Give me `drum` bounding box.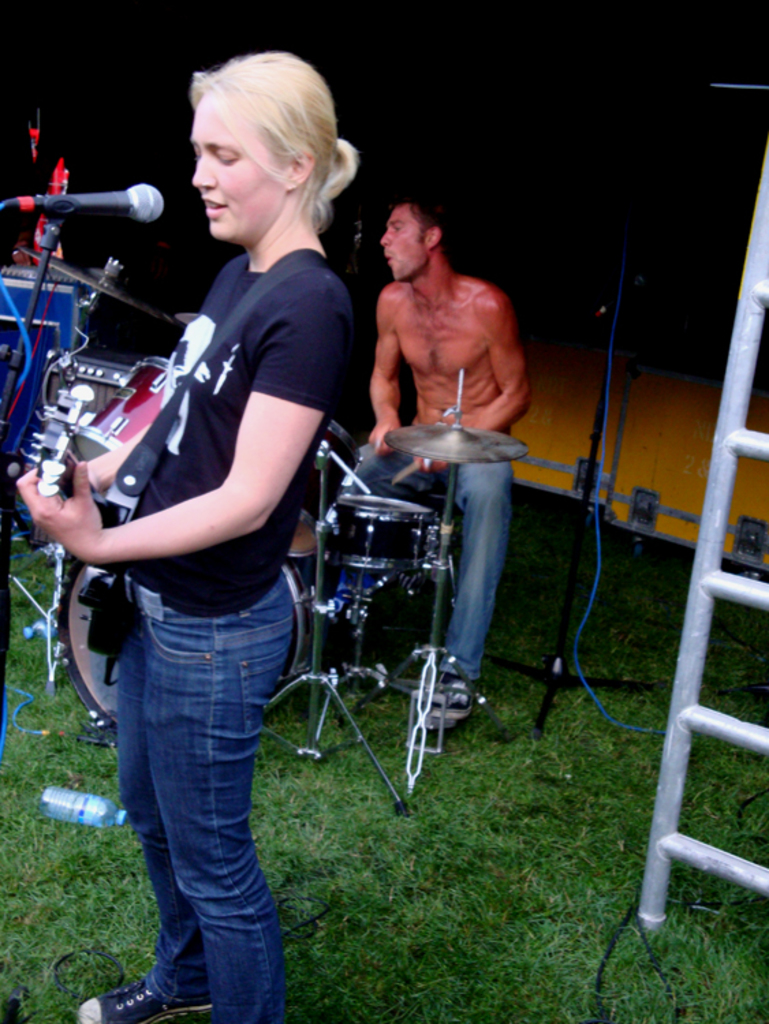
[68,356,172,464].
